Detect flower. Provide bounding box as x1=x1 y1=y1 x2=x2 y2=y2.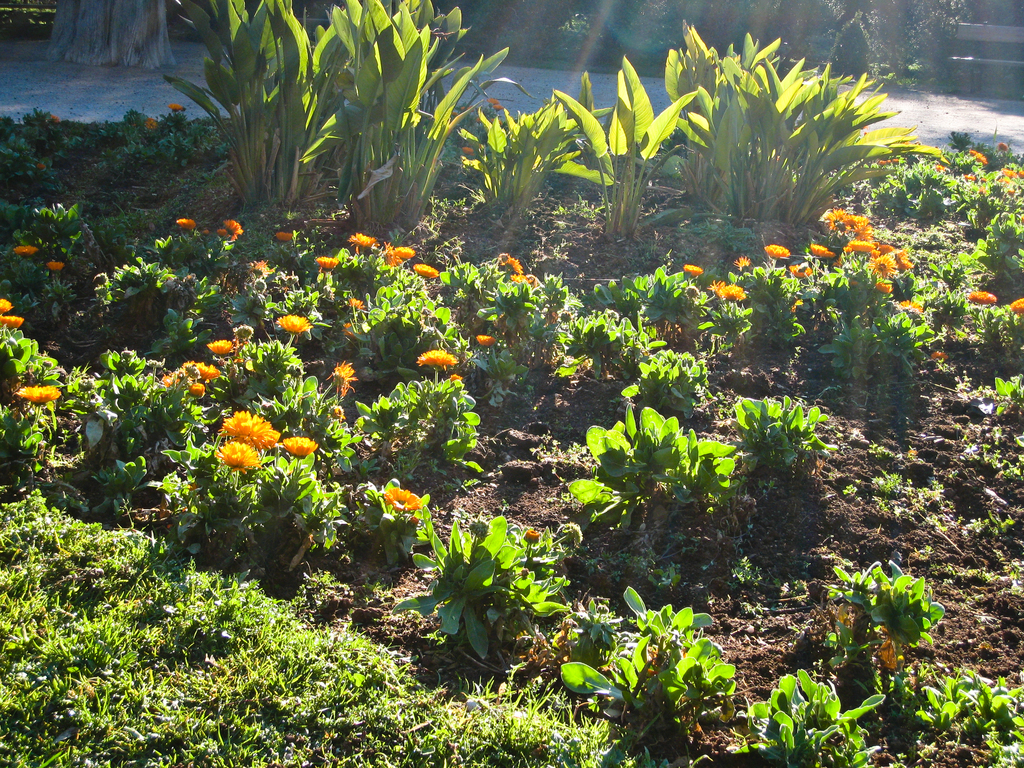
x1=14 y1=385 x2=59 y2=403.
